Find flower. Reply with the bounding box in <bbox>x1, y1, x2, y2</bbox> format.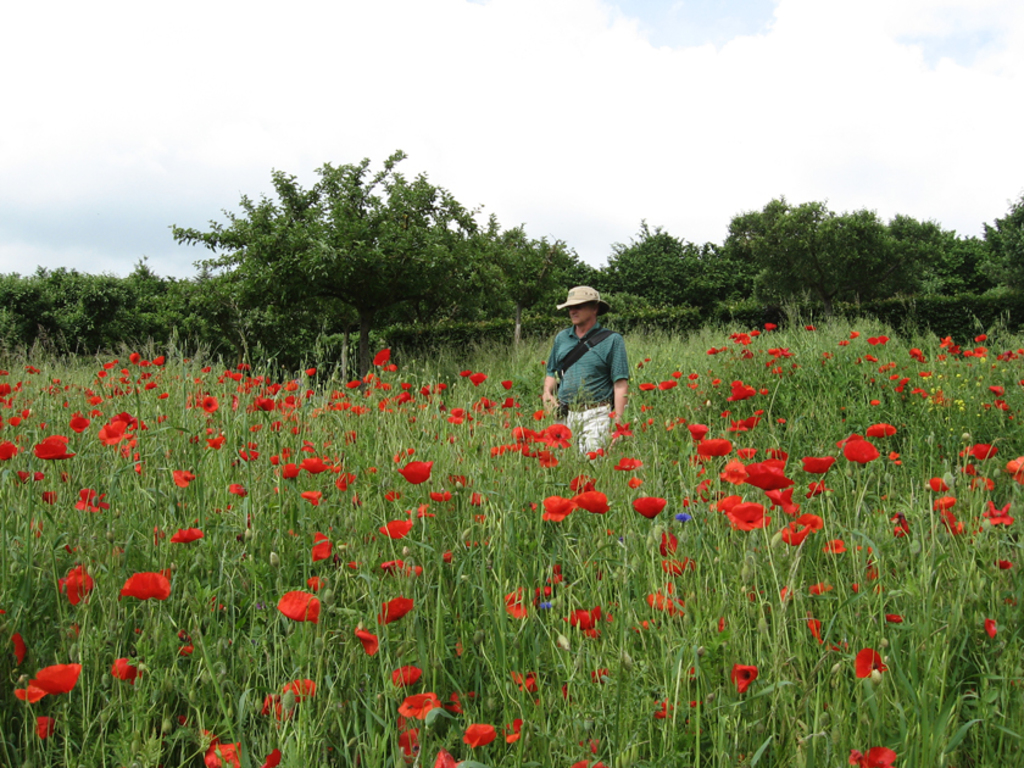
<bbox>0, 382, 10, 397</bbox>.
